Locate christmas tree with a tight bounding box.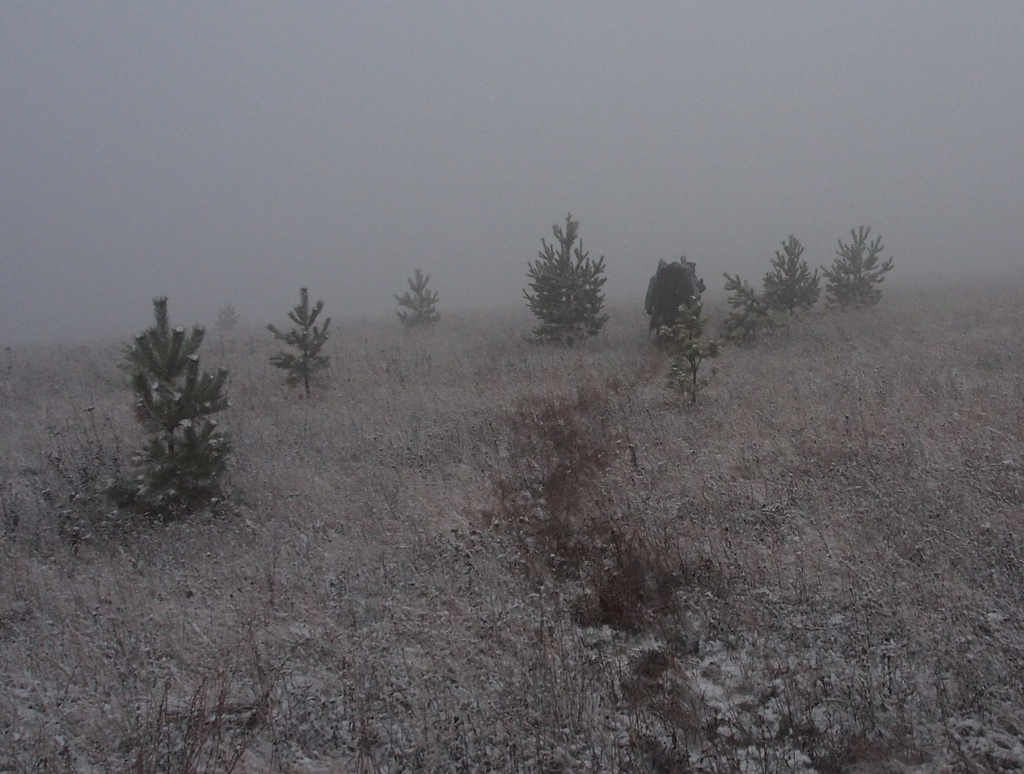
crop(394, 265, 441, 328).
